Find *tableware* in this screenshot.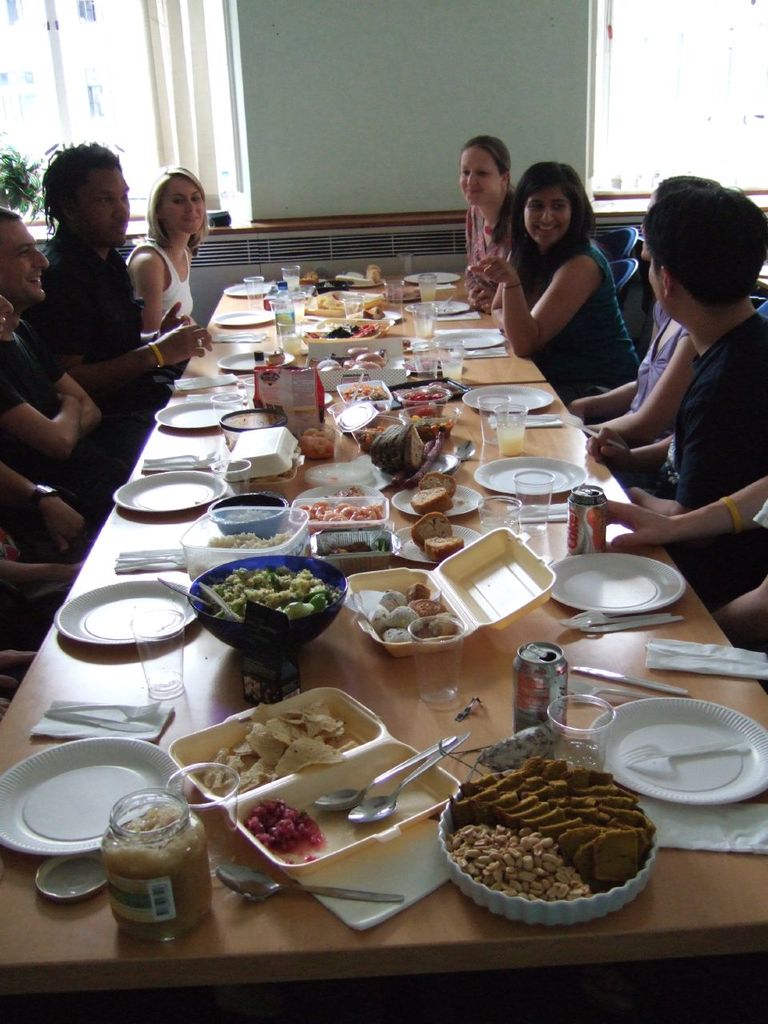
The bounding box for *tableware* is 129:603:183:700.
